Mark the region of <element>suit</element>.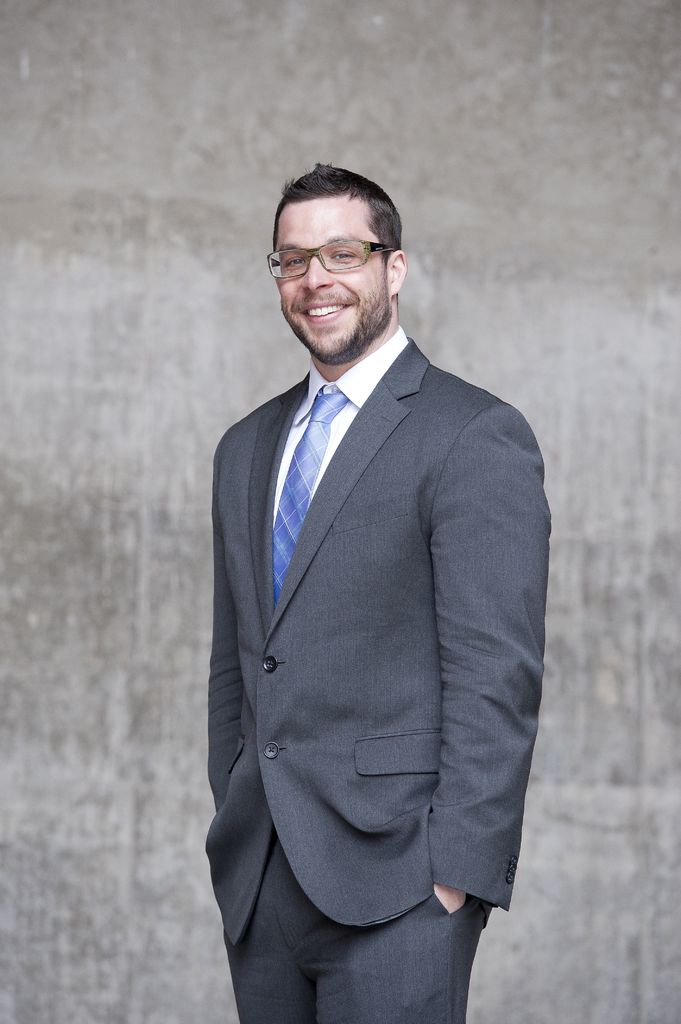
Region: 182:172:549:1023.
